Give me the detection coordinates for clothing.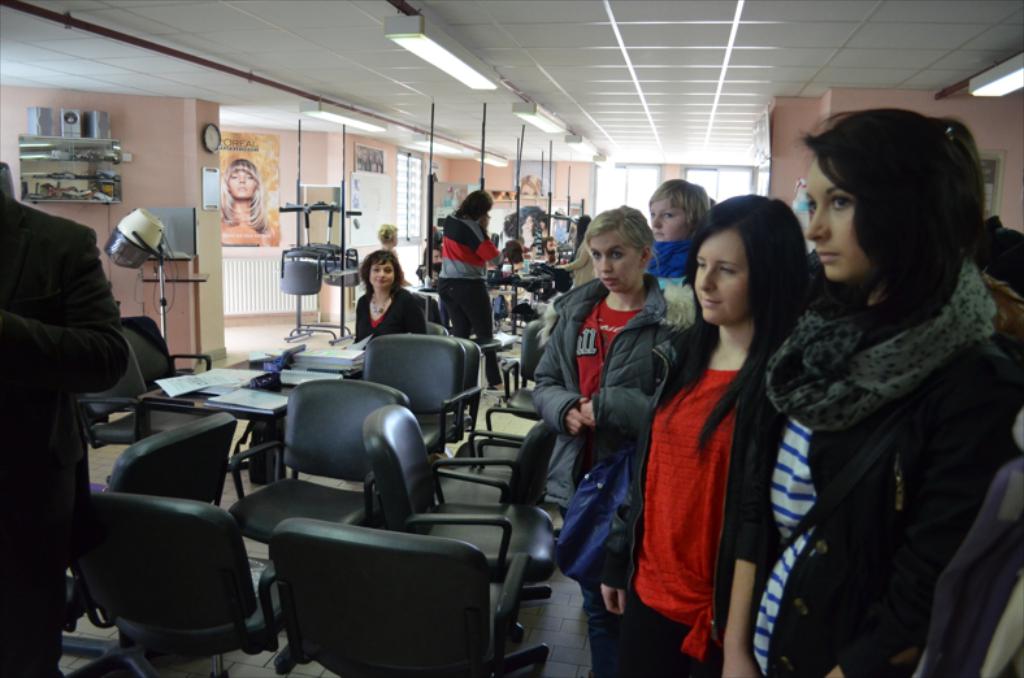
BBox(448, 284, 494, 386).
